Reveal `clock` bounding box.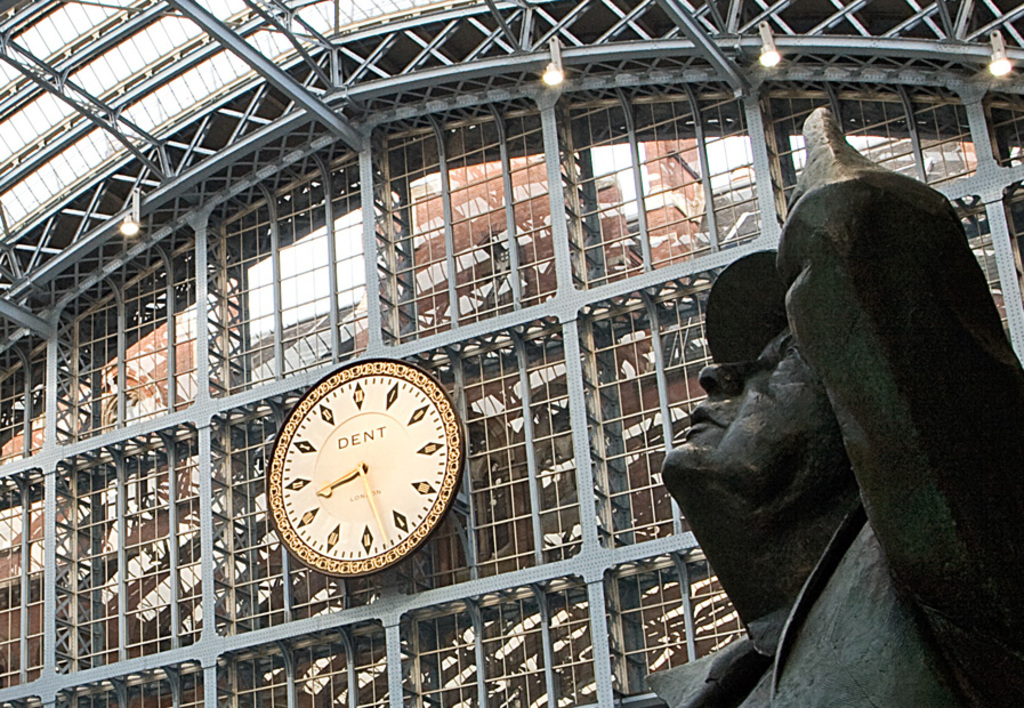
Revealed: region(261, 364, 457, 590).
